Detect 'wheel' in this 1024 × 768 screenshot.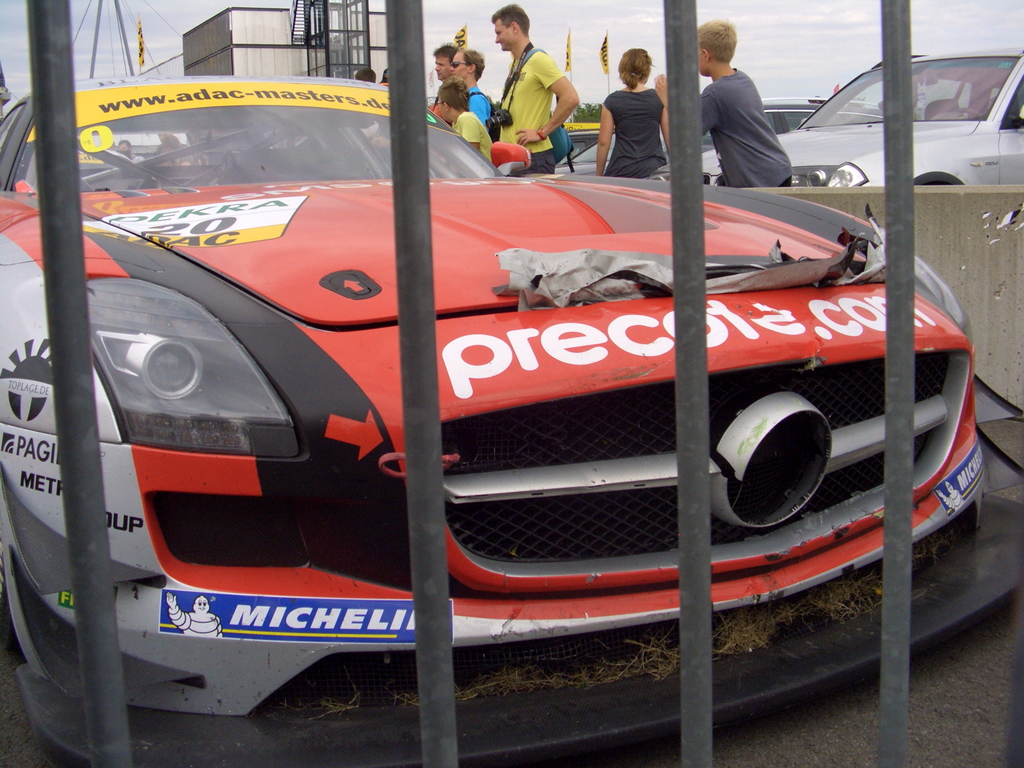
Detection: [0,563,18,650].
